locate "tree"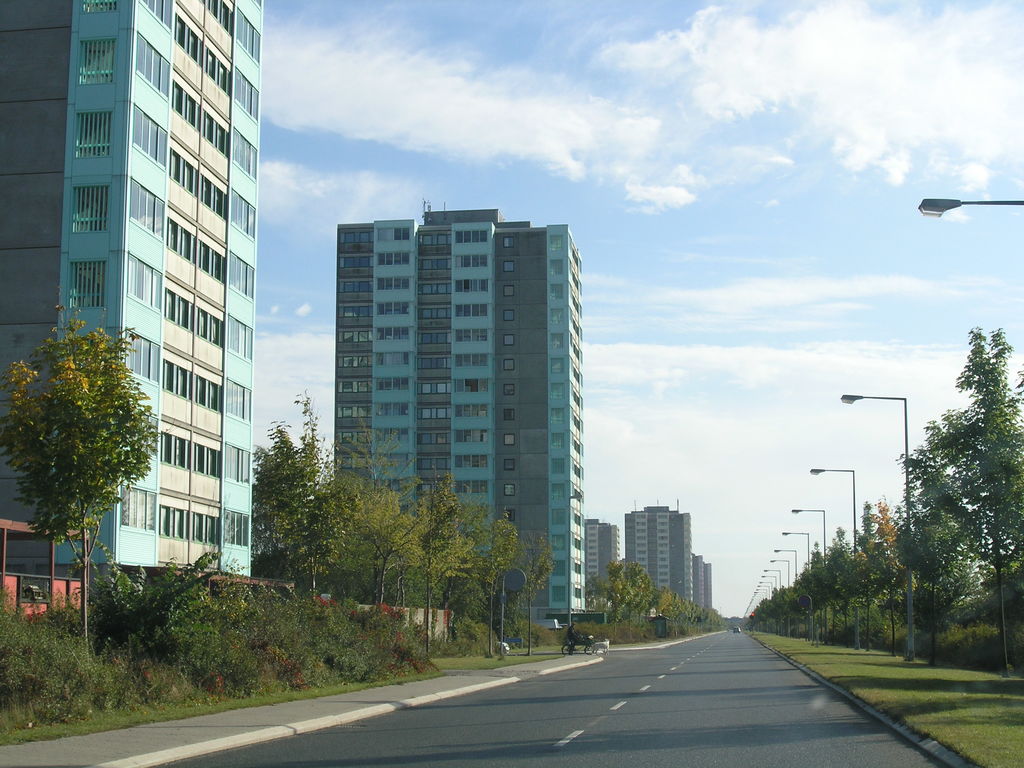
Rect(893, 473, 988, 671)
